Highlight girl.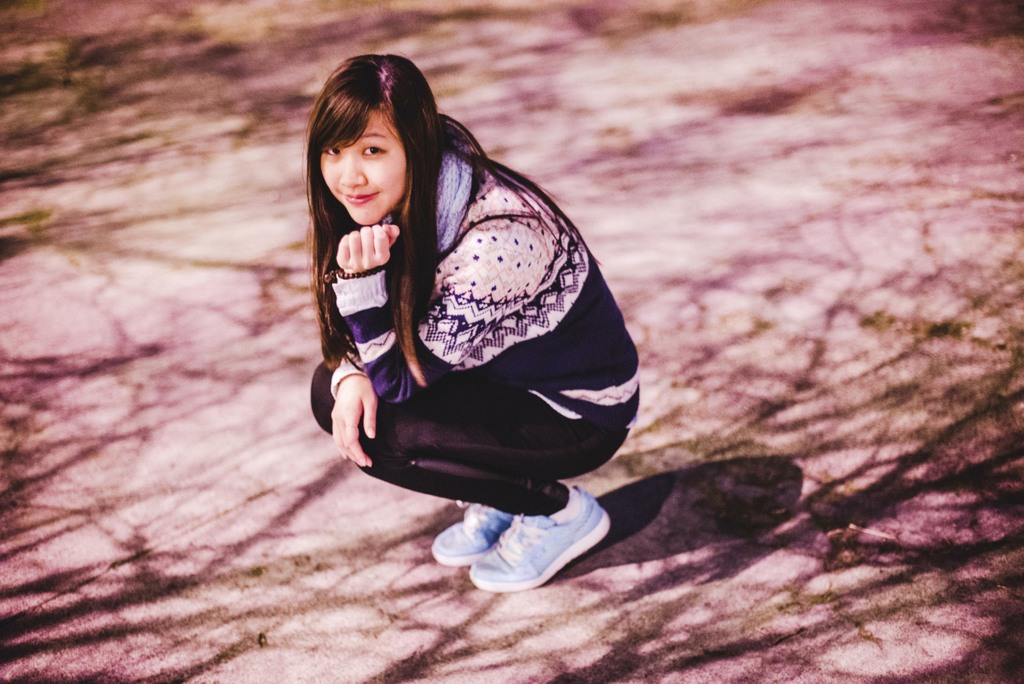
Highlighted region: x1=308 y1=54 x2=639 y2=589.
